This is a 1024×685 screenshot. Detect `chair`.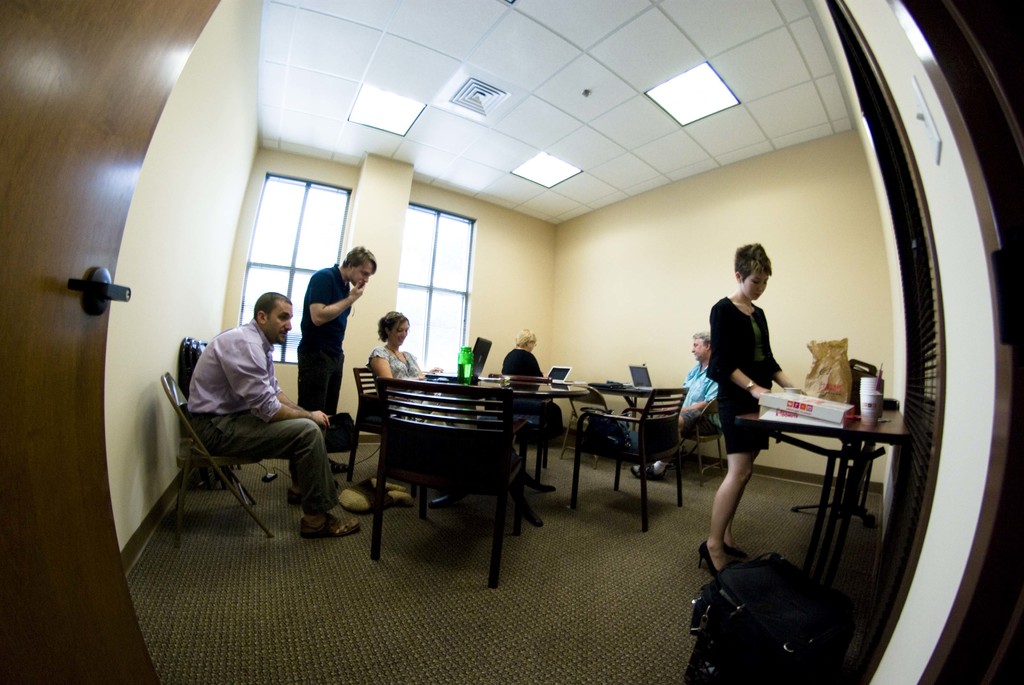
box=[354, 365, 424, 500].
